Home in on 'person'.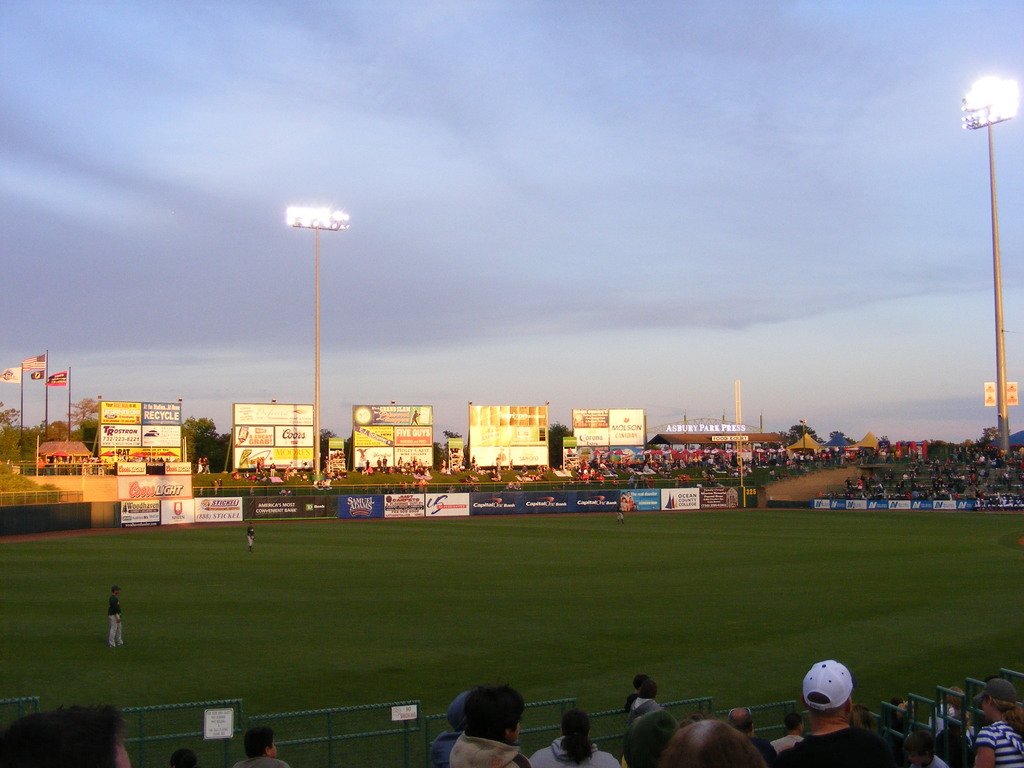
Homed in at (left=898, top=739, right=947, bottom=767).
